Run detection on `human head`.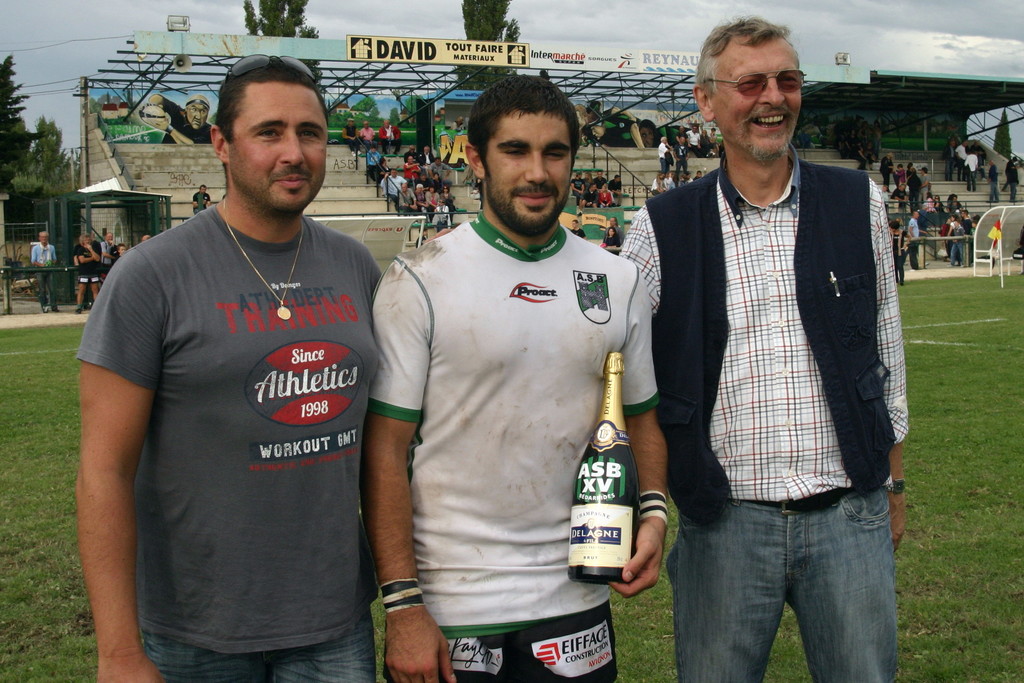
Result: x1=370, y1=147, x2=378, y2=154.
